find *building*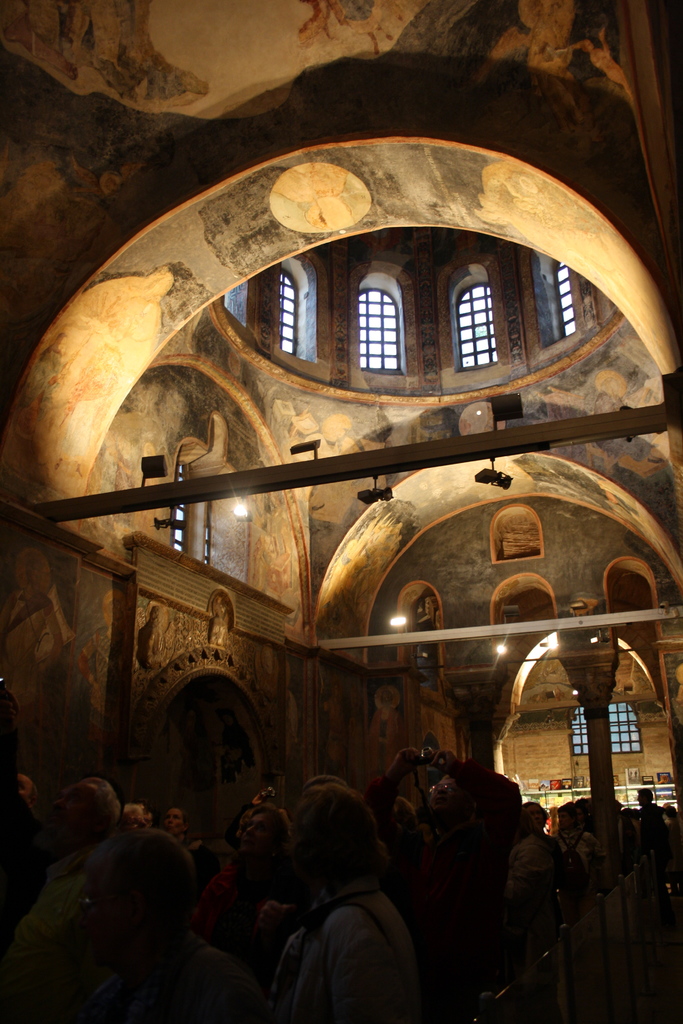
x1=0, y1=0, x2=682, y2=1023
